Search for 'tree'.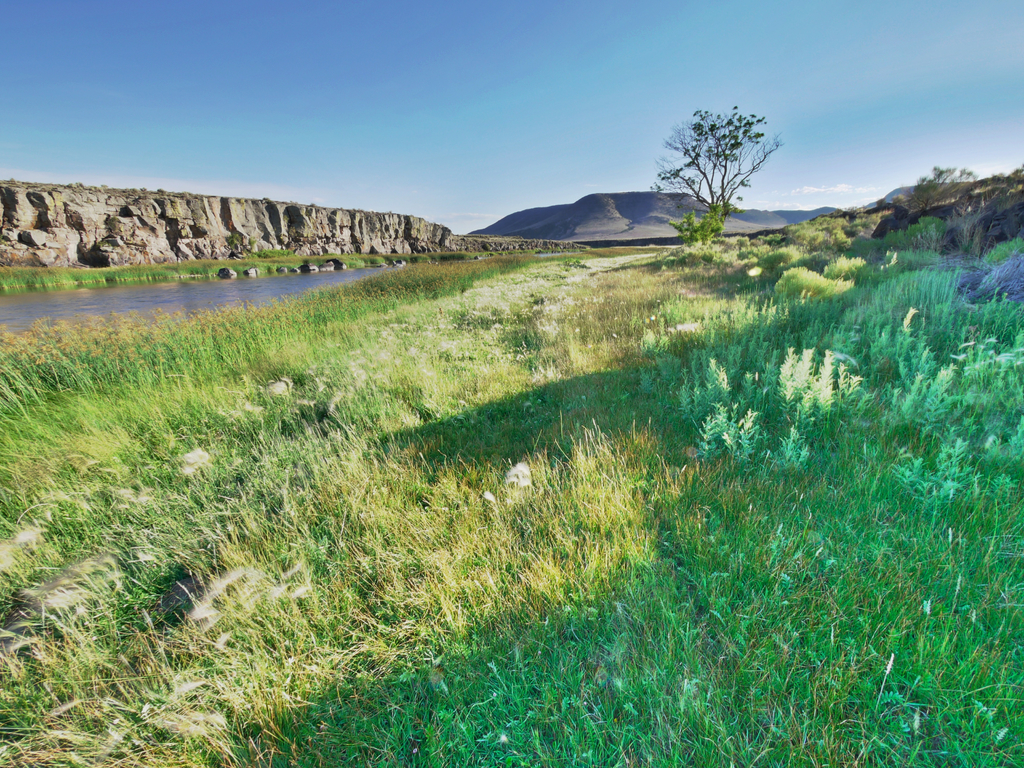
Found at BBox(674, 199, 743, 254).
